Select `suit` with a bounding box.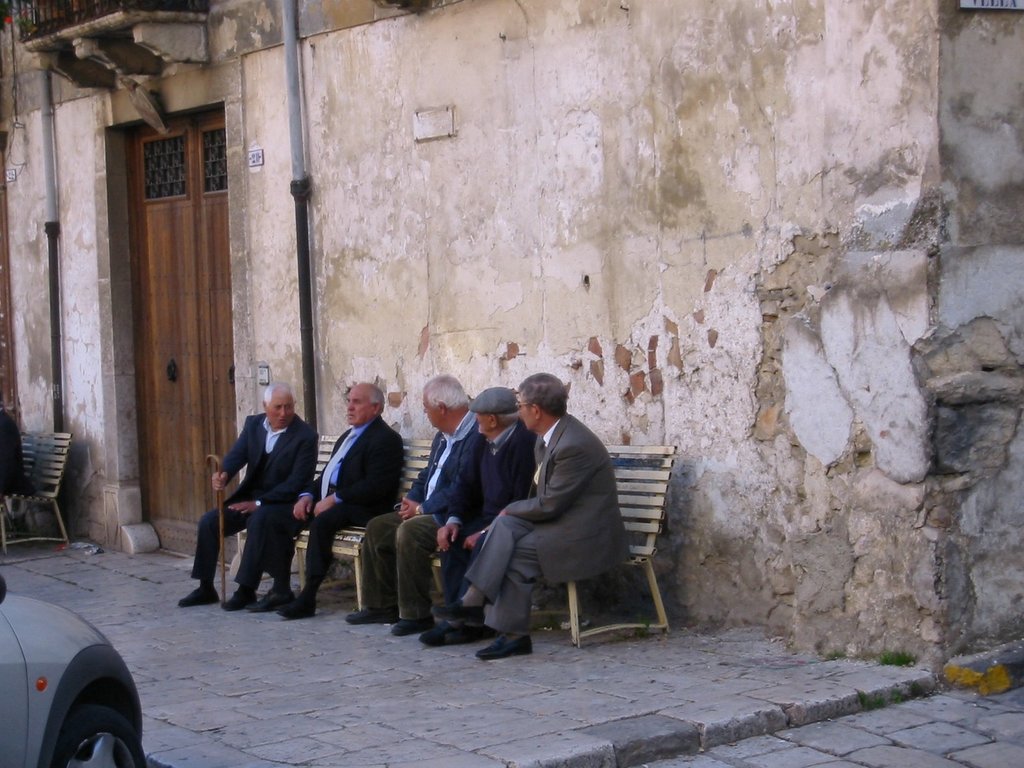
pyautogui.locateOnScreen(263, 414, 409, 569).
